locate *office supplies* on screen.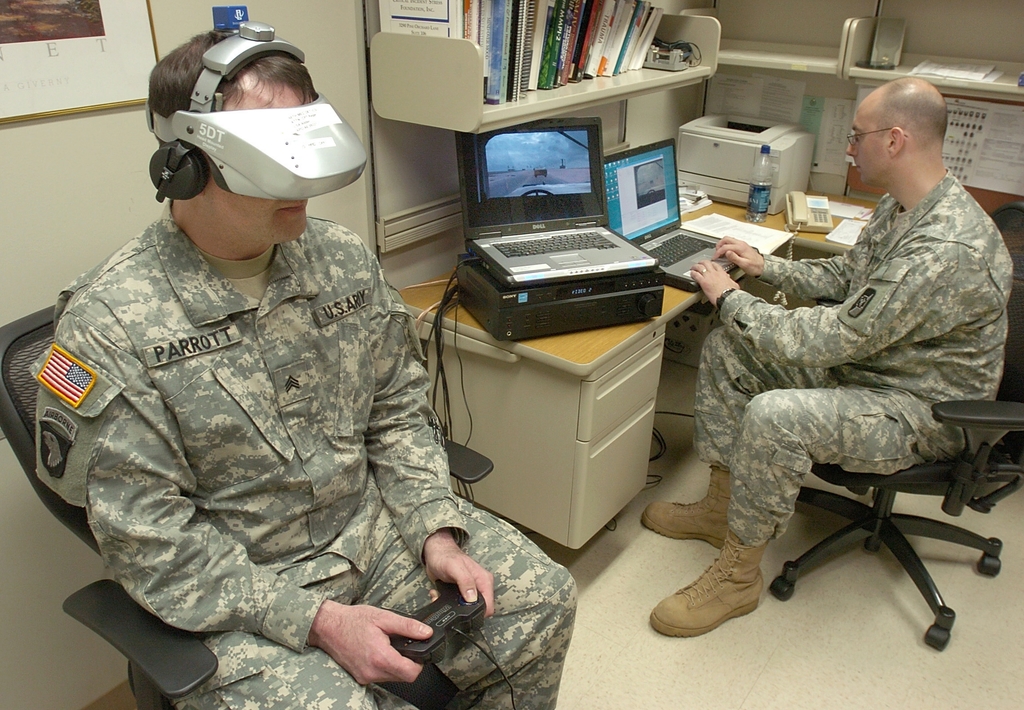
On screen at pyautogui.locateOnScreen(0, 286, 488, 709).
